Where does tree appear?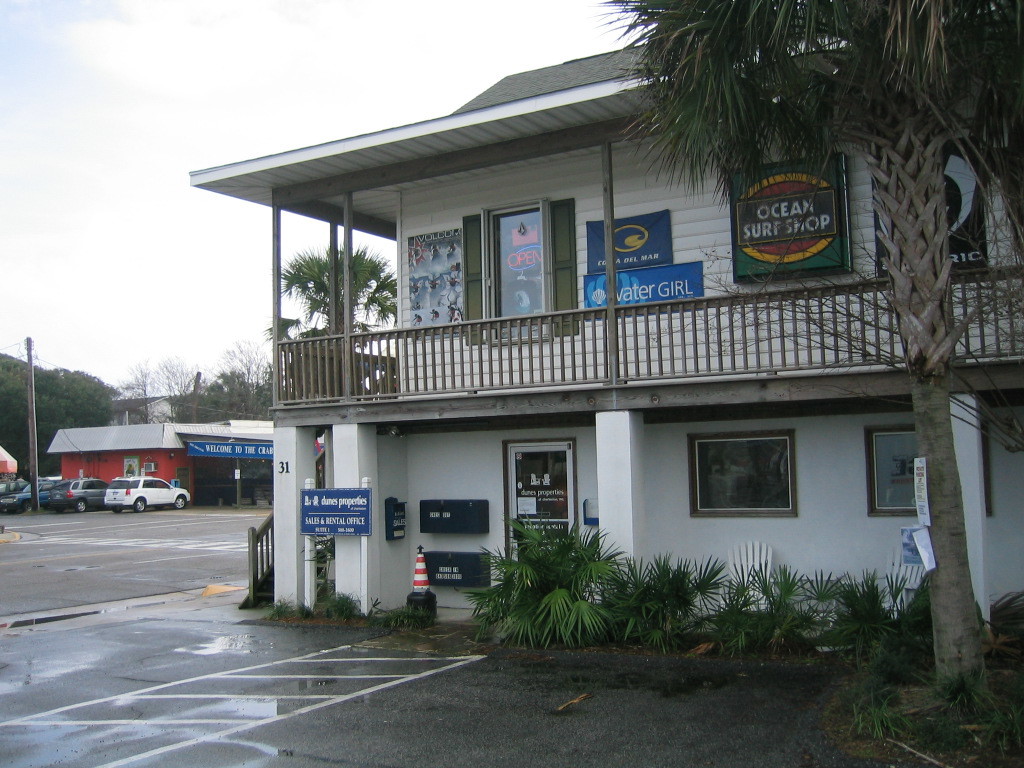
Appears at pyautogui.locateOnScreen(266, 250, 400, 400).
